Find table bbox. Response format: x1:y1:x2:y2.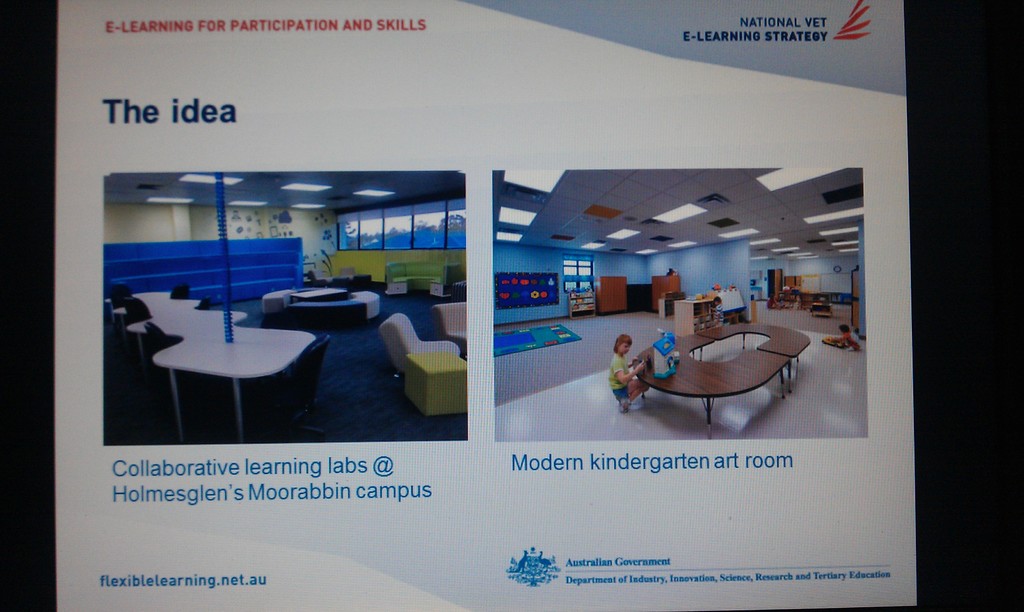
289:288:347:301.
